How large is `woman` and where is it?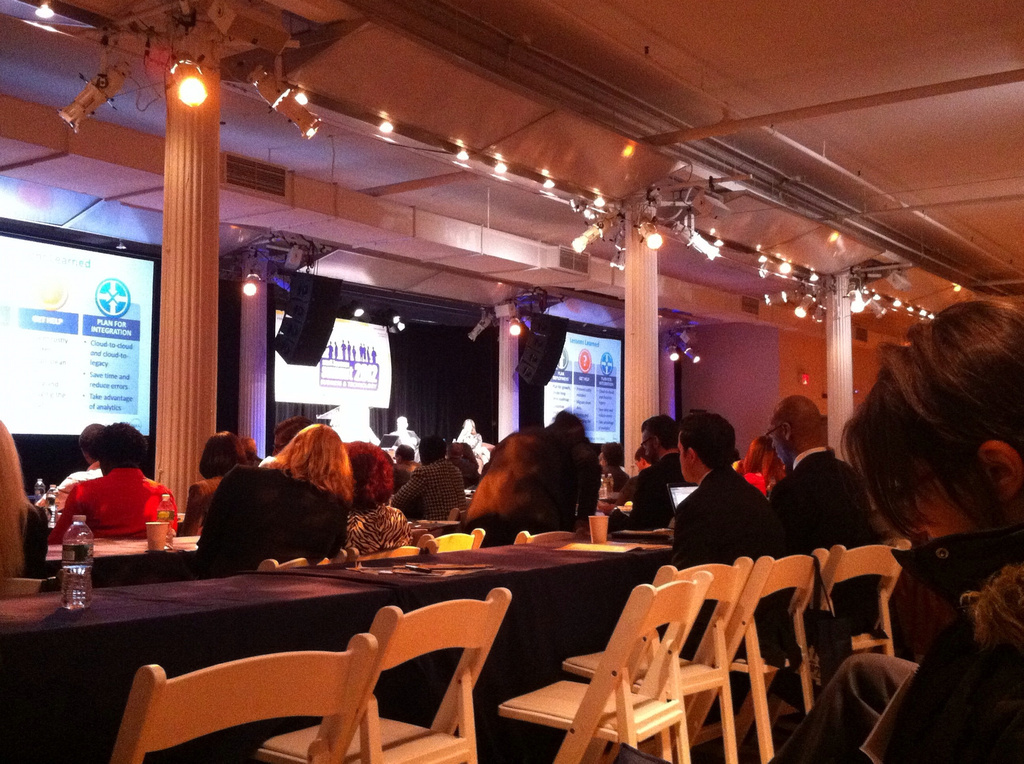
Bounding box: Rect(179, 422, 370, 591).
